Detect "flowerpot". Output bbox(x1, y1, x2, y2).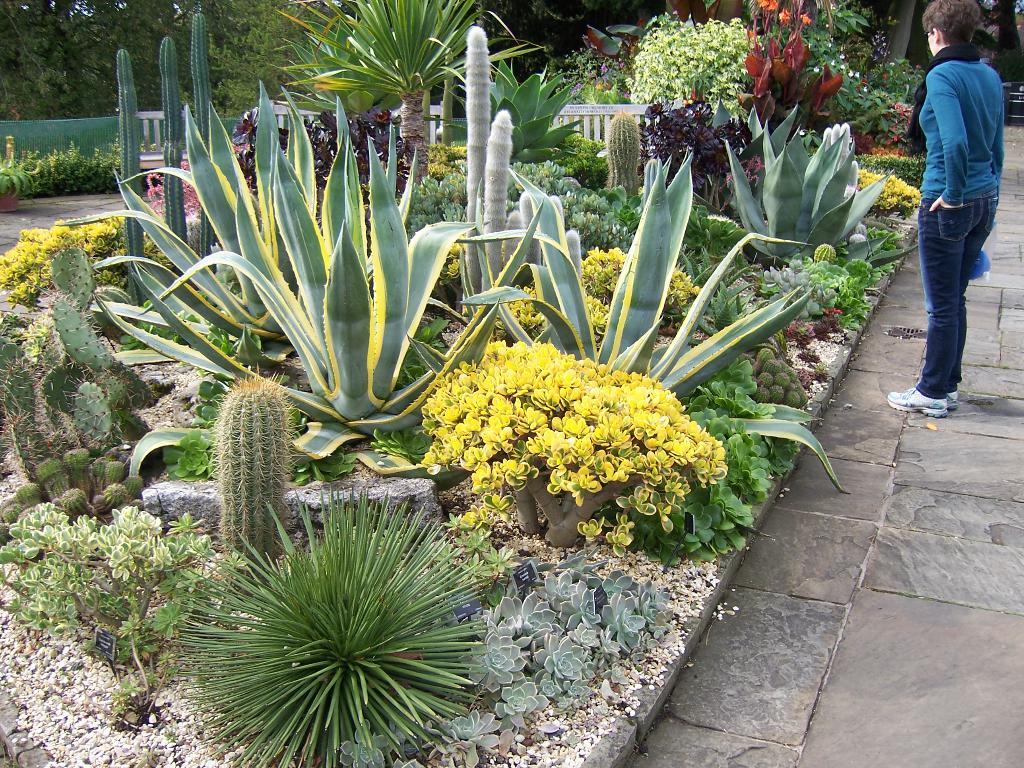
bbox(0, 193, 16, 214).
